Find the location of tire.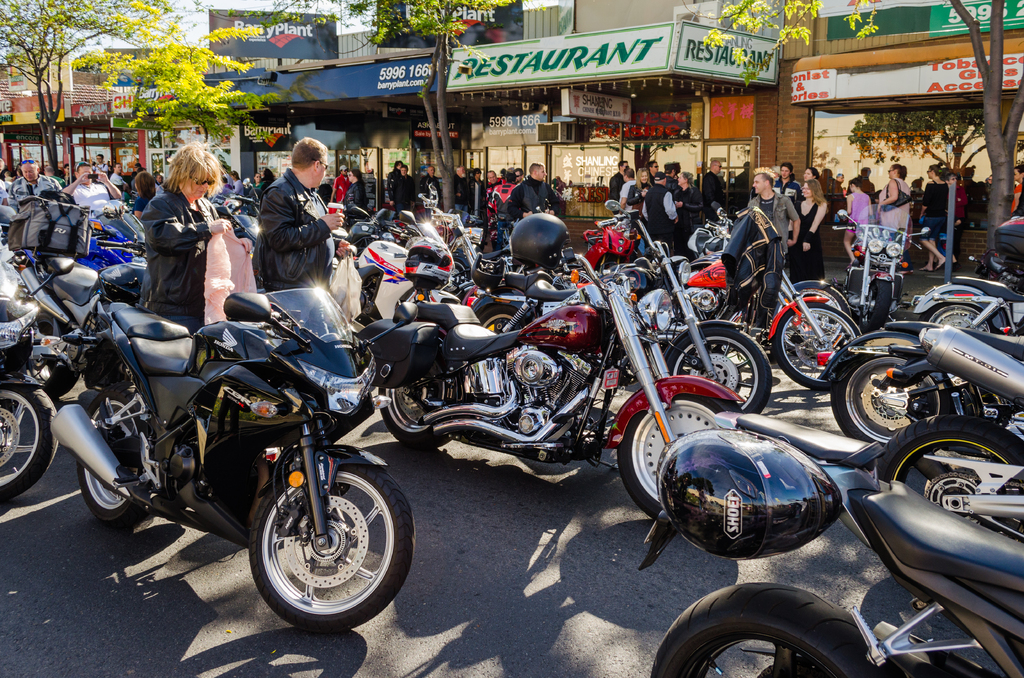
Location: x1=879, y1=418, x2=1023, y2=526.
